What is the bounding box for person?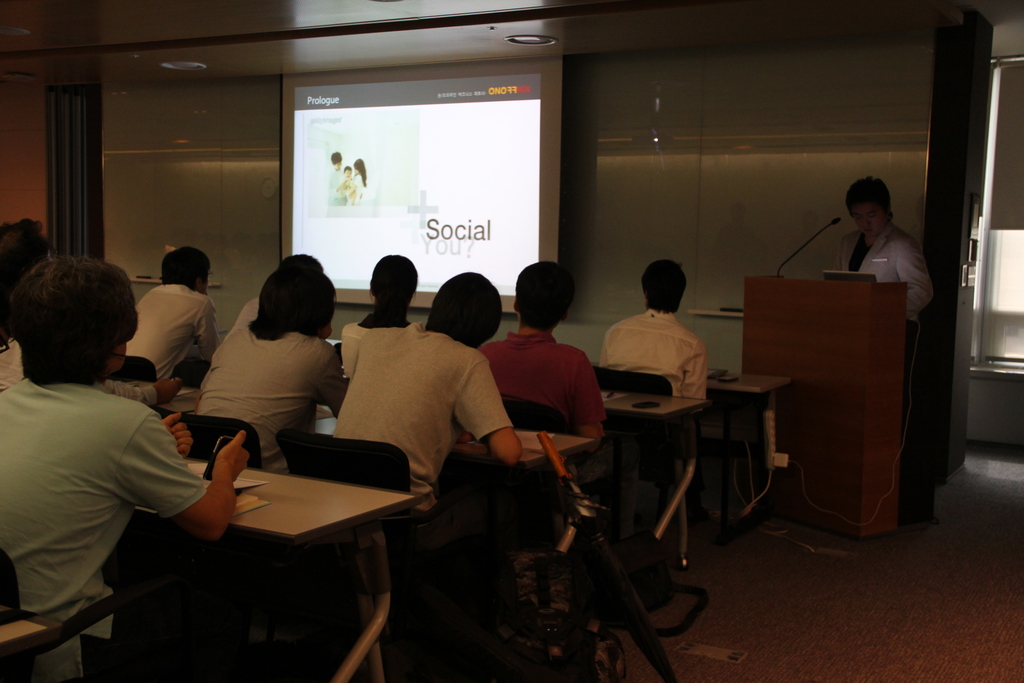
left=325, top=153, right=346, bottom=207.
